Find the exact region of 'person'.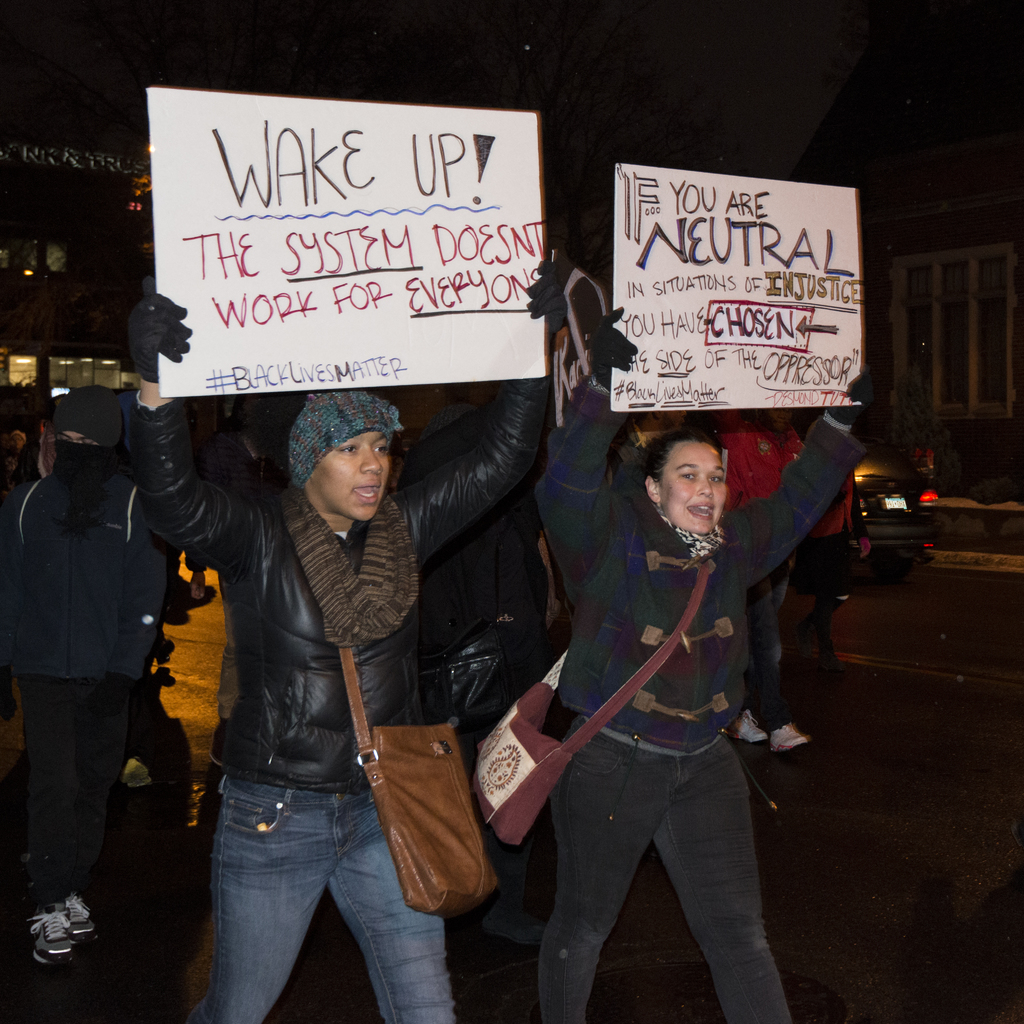
Exact region: select_region(128, 252, 621, 1023).
